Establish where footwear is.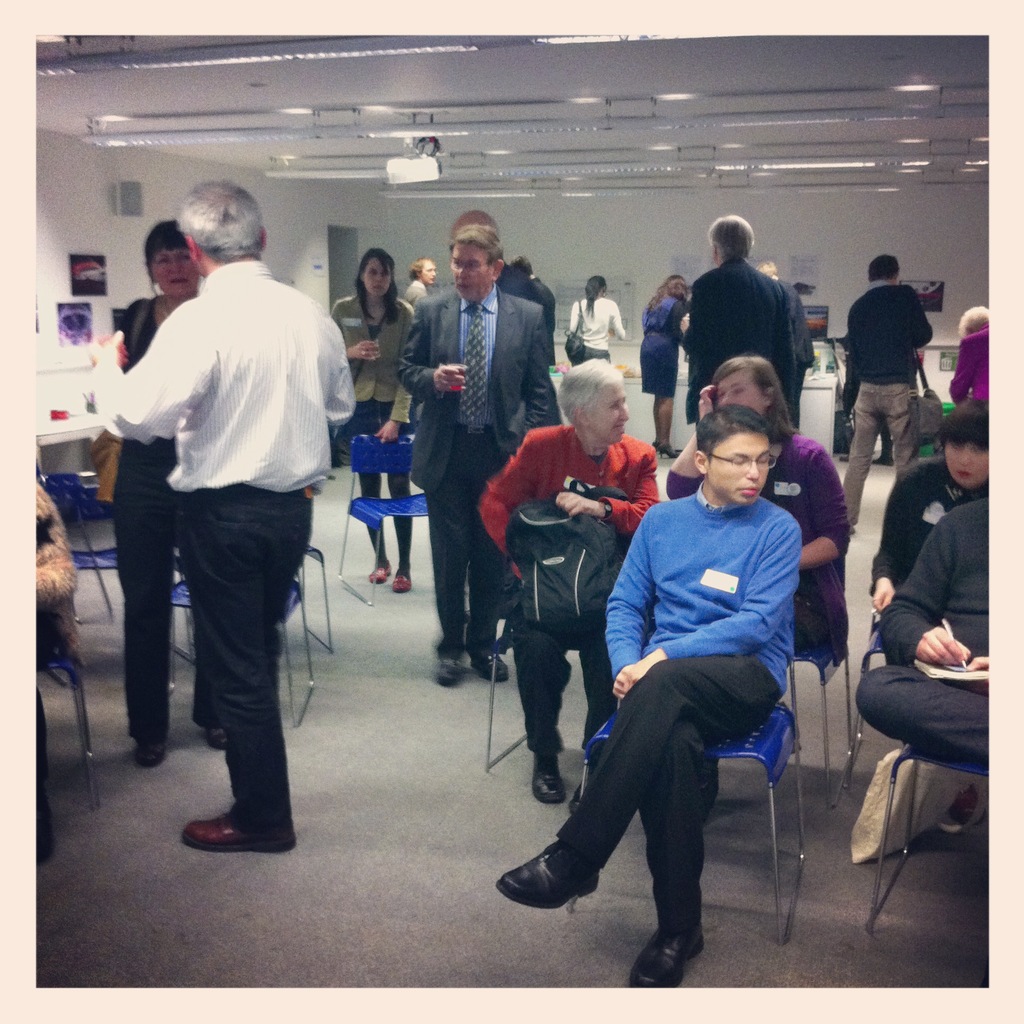
Established at bbox=[529, 762, 568, 806].
